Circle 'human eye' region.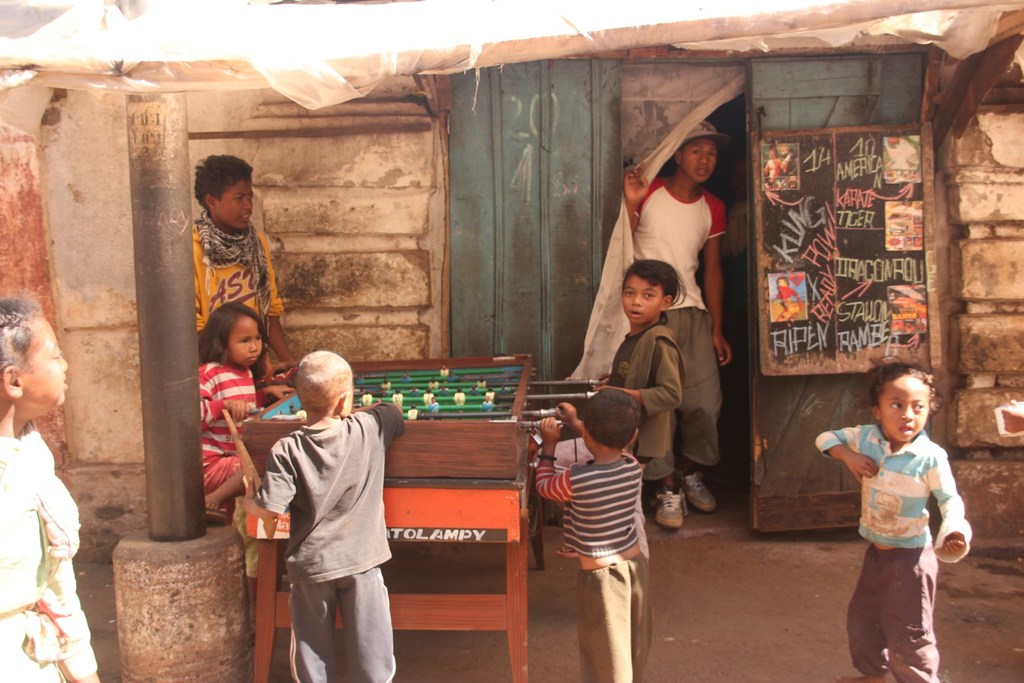
Region: pyautogui.locateOnScreen(253, 337, 260, 347).
